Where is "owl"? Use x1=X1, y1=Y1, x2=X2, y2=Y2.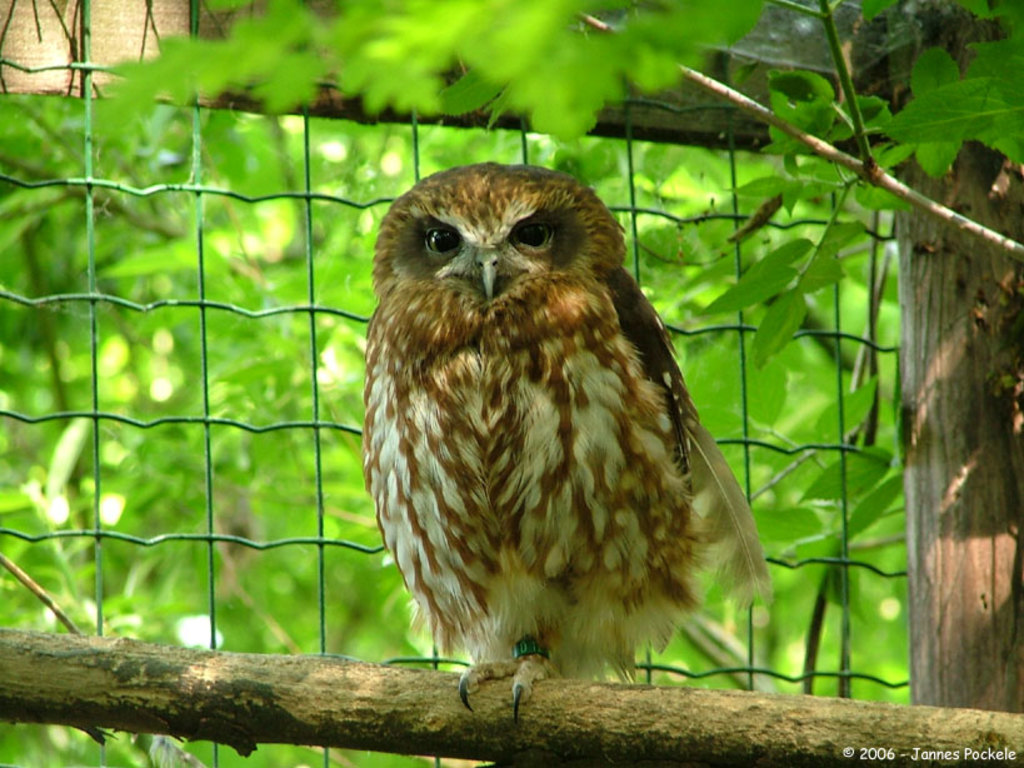
x1=363, y1=158, x2=774, y2=728.
